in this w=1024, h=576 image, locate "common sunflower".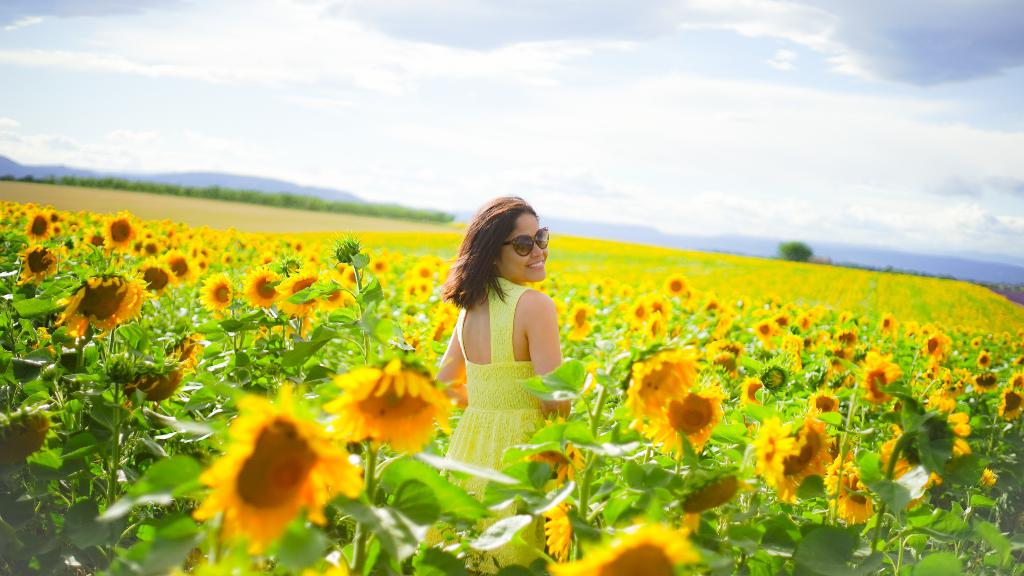
Bounding box: crop(132, 266, 166, 290).
